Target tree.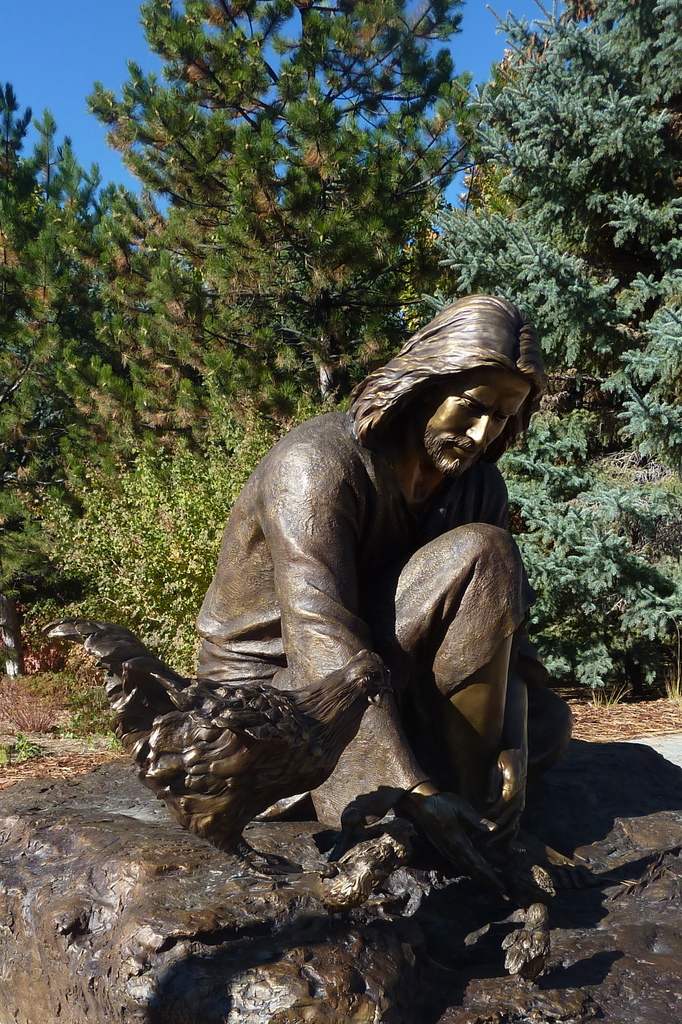
Target region: l=70, t=31, r=551, b=356.
